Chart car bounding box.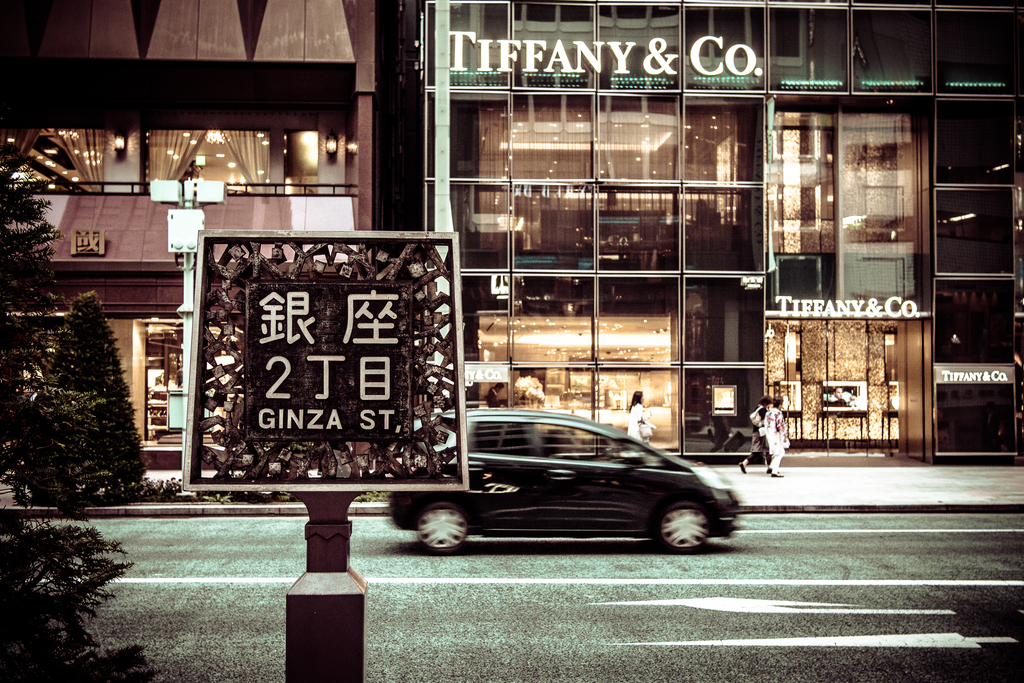
Charted: detection(390, 407, 737, 557).
